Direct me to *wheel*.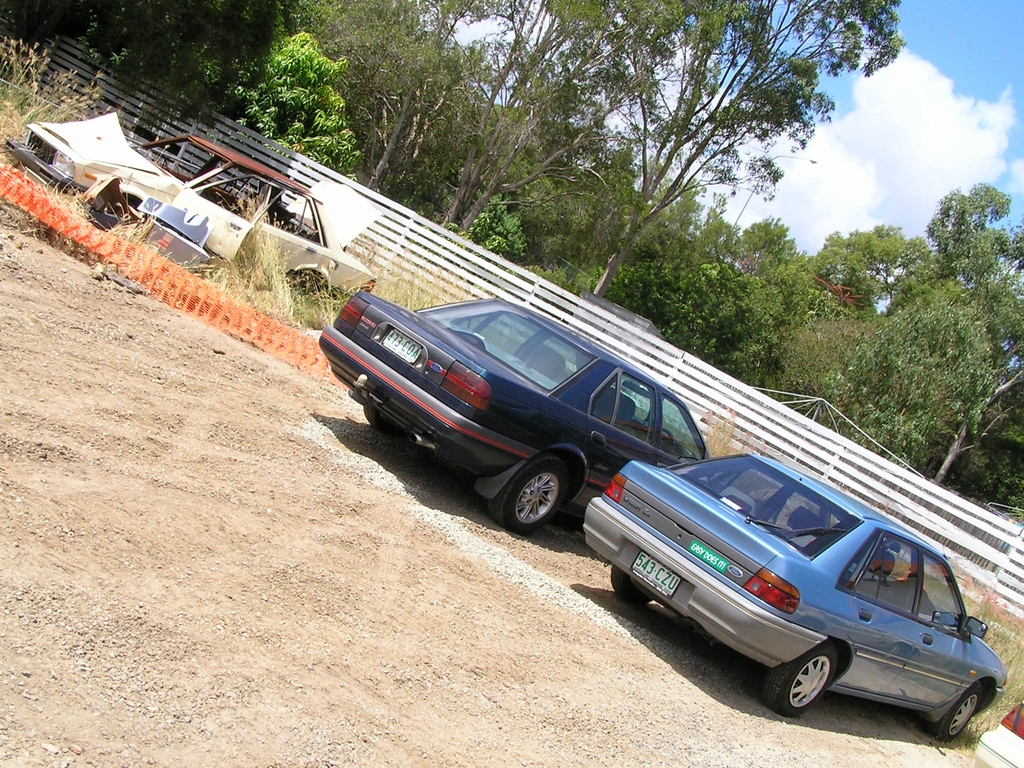
Direction: [355, 388, 422, 449].
